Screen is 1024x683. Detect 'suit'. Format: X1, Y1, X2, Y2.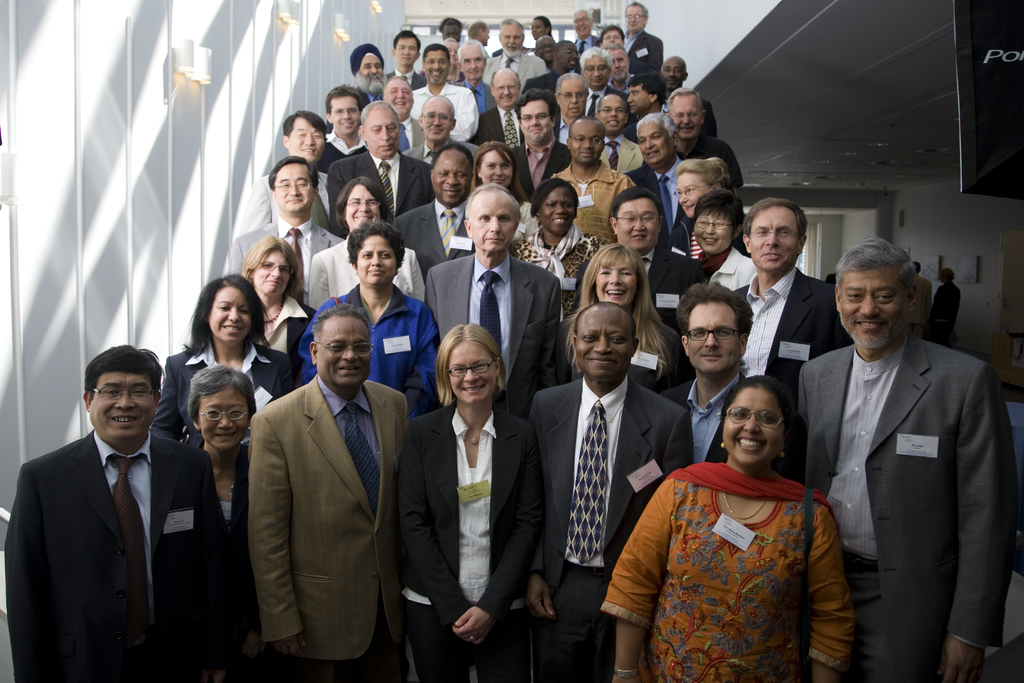
3, 426, 231, 682.
